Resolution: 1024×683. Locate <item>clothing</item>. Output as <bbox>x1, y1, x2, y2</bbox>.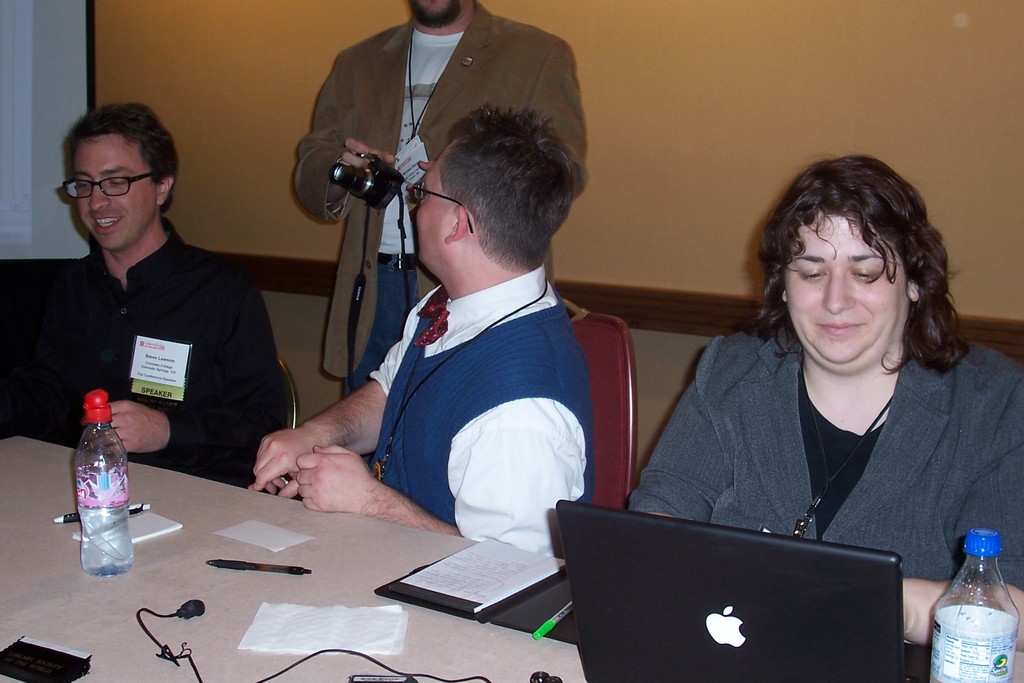
<bbox>21, 213, 289, 497</bbox>.
